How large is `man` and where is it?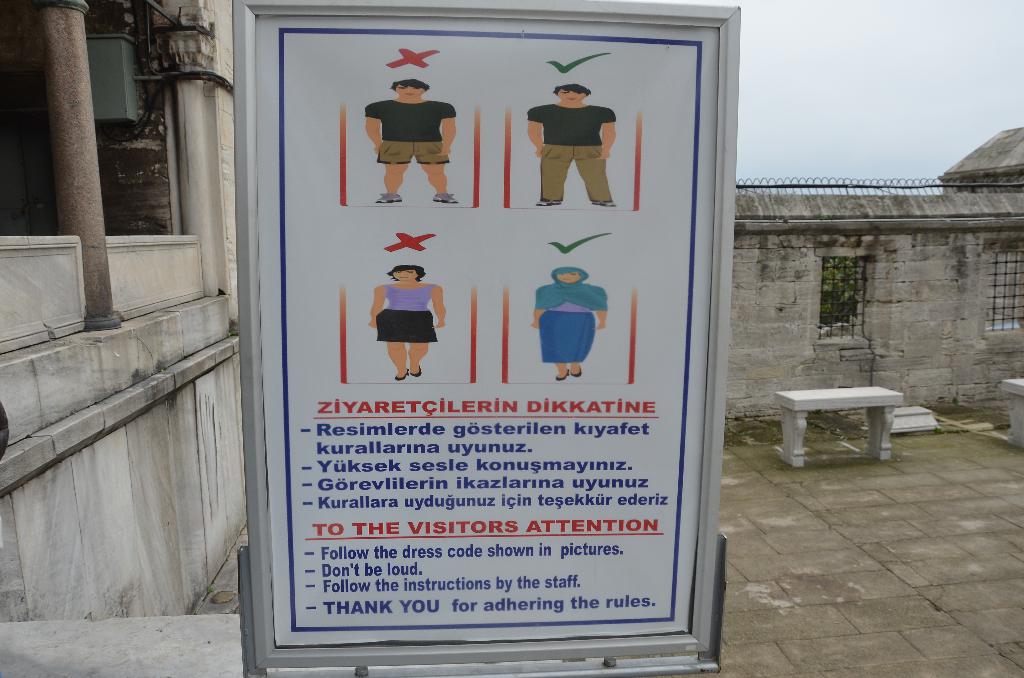
Bounding box: locate(514, 74, 625, 218).
